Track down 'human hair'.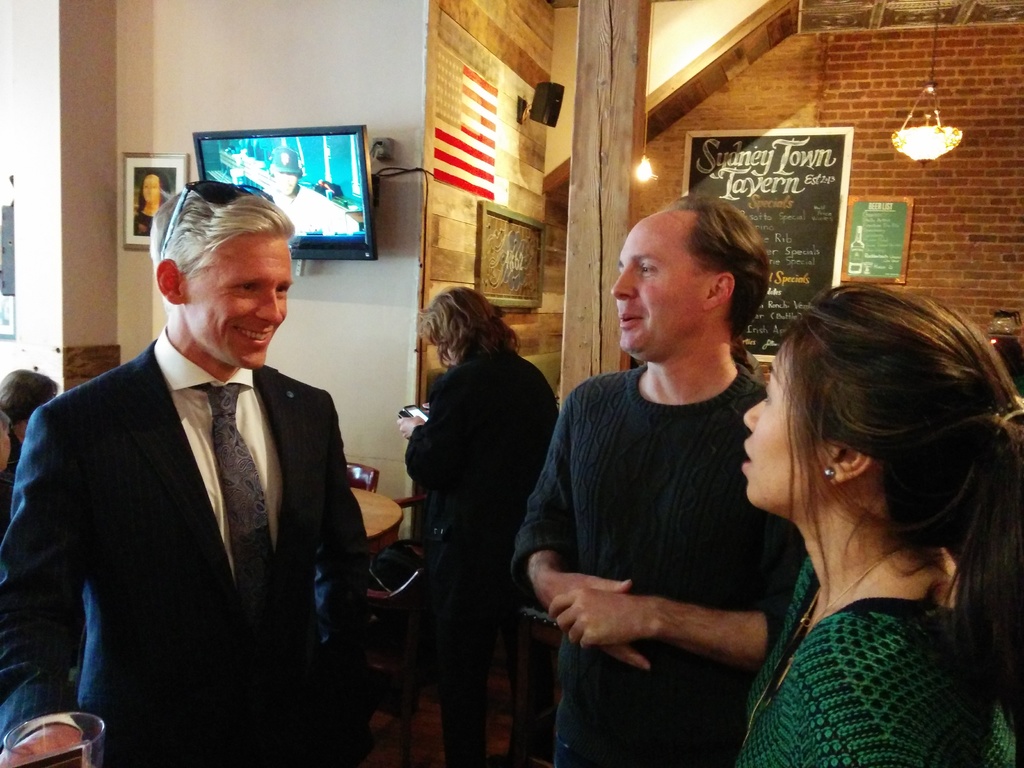
Tracked to locate(755, 260, 968, 599).
